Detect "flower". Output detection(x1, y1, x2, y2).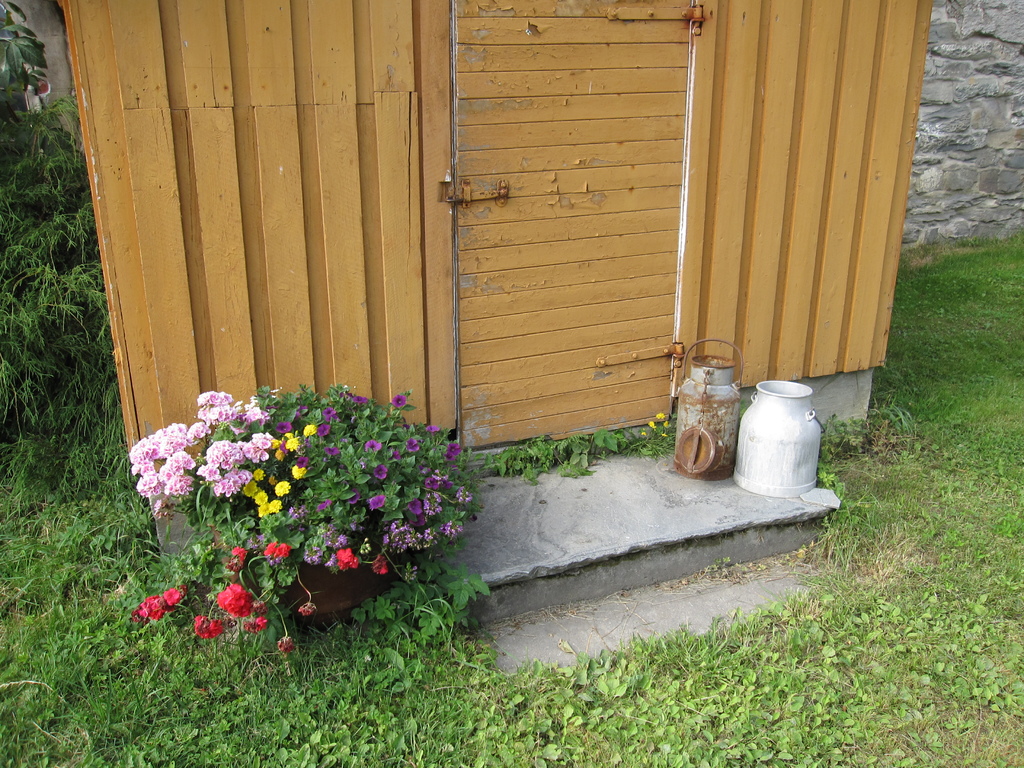
detection(392, 450, 404, 462).
